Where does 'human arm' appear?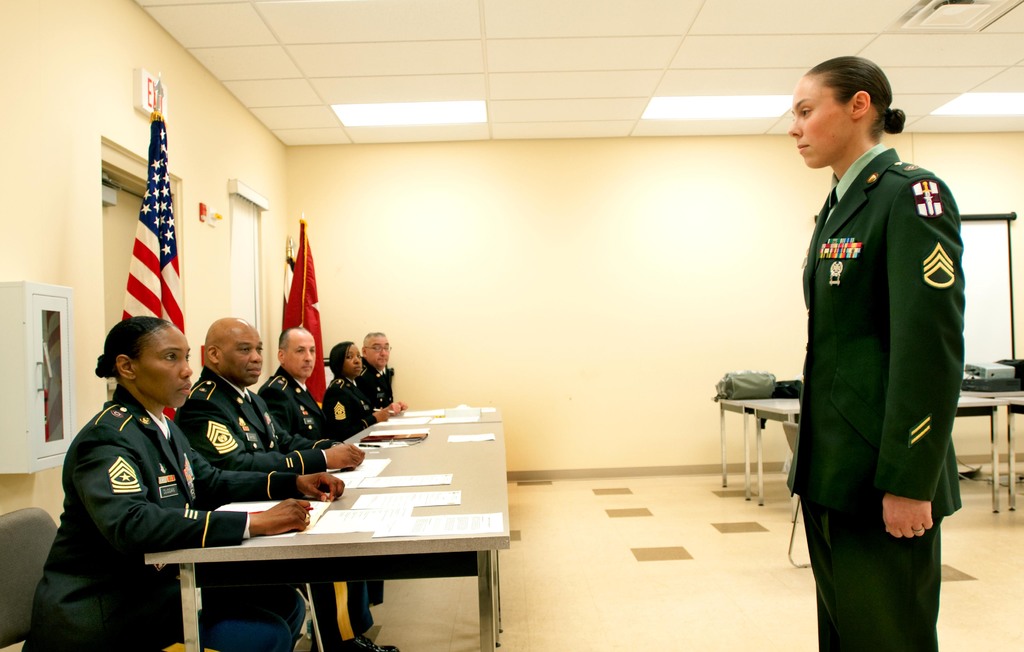
Appears at 878/172/965/537.
